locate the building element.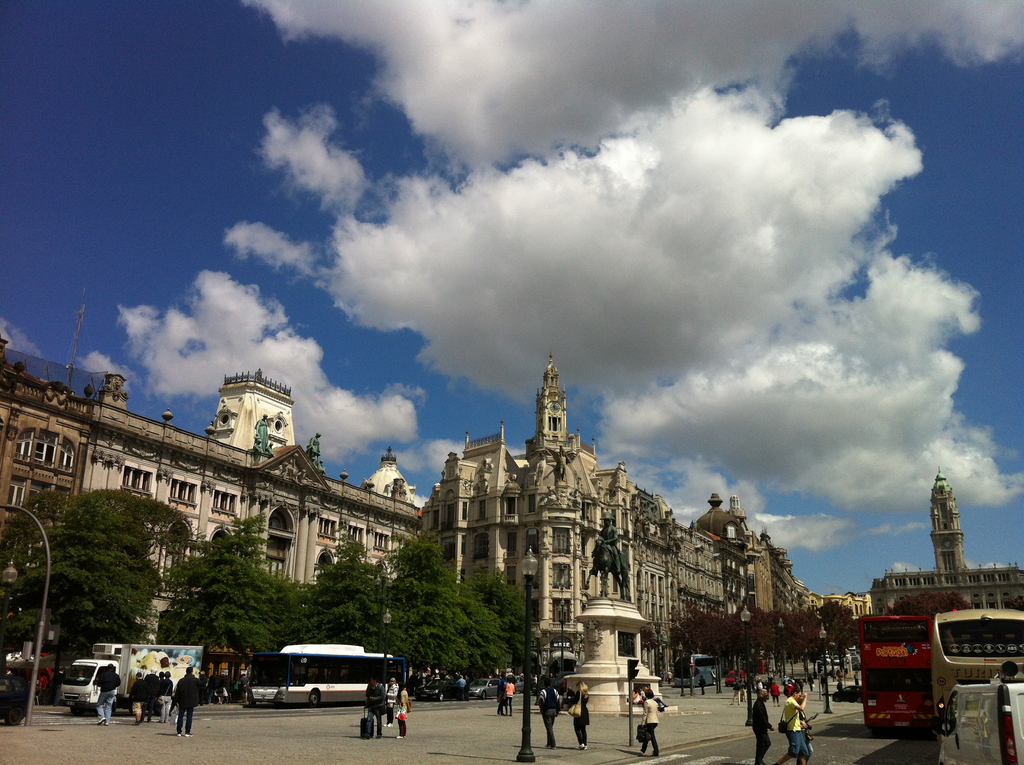
Element bbox: detection(867, 465, 1023, 620).
